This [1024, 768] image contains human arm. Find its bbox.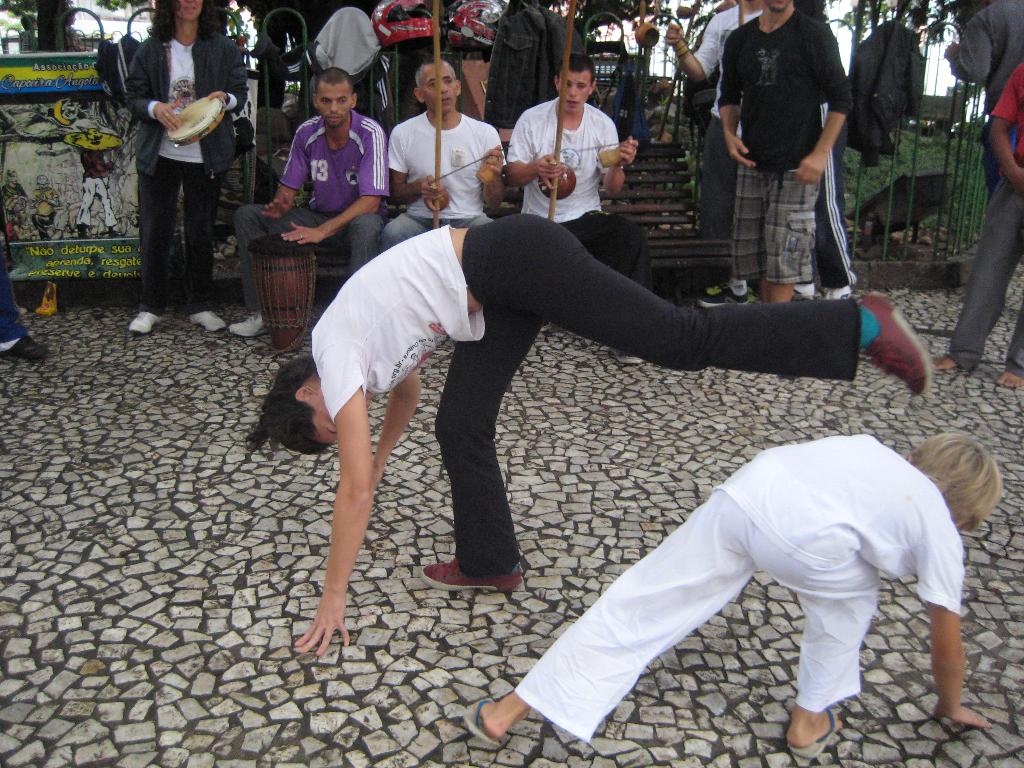
<box>260,119,312,221</box>.
